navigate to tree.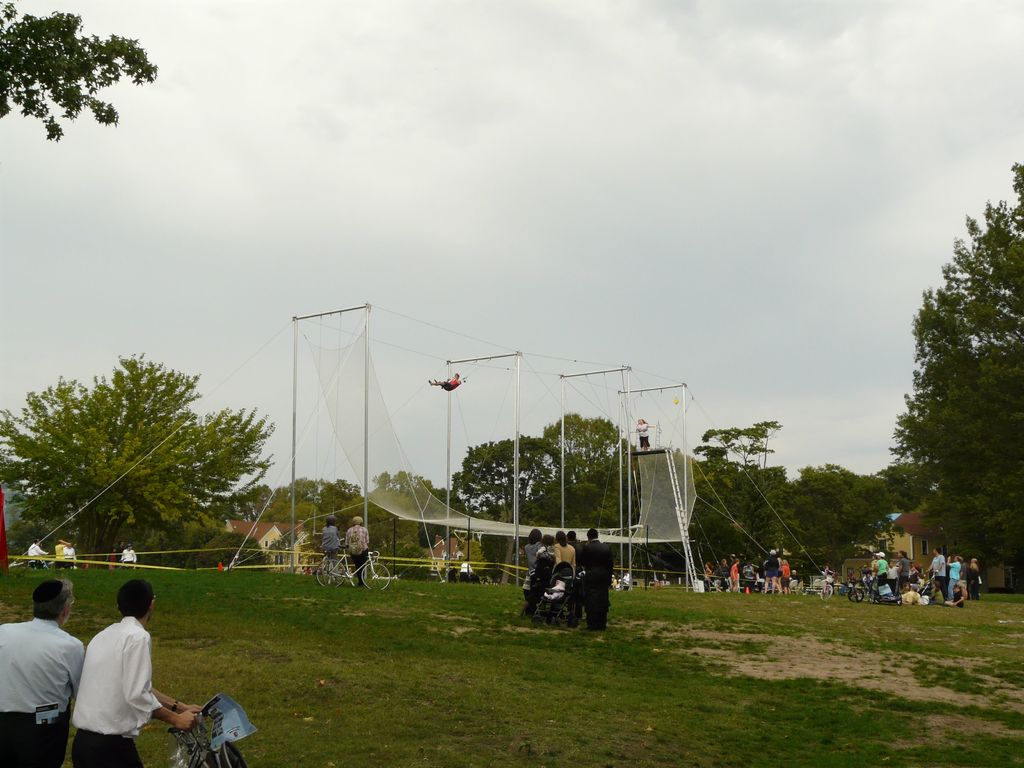
Navigation target: 0 0 159 141.
